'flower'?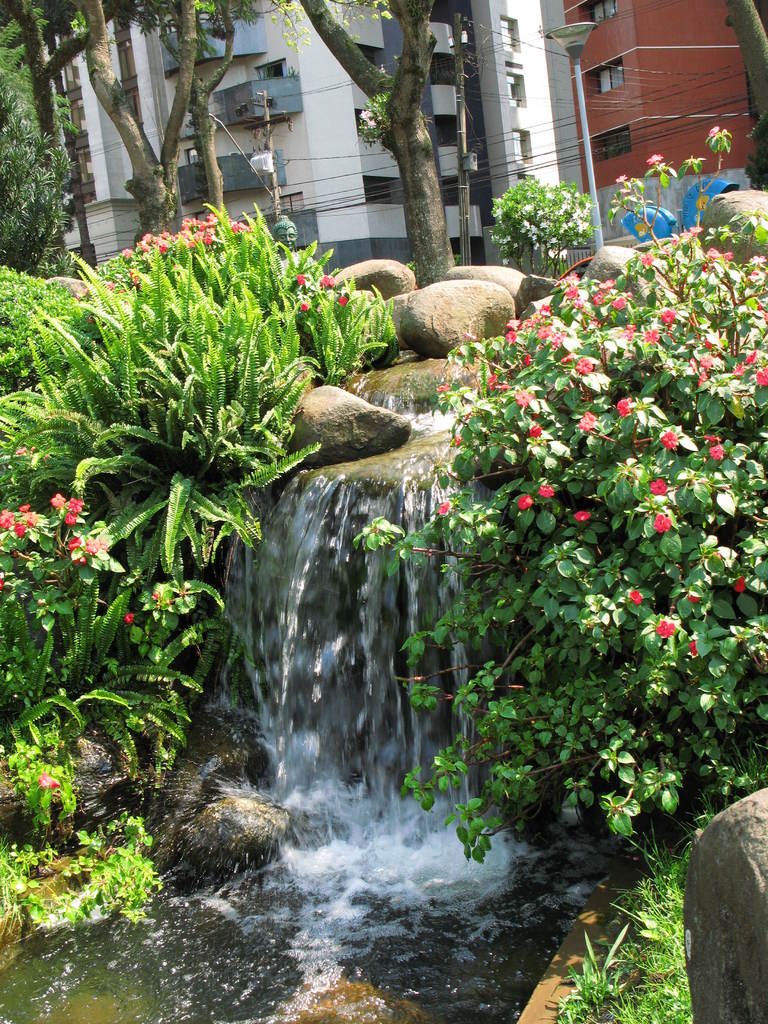
l=653, t=511, r=670, b=532
